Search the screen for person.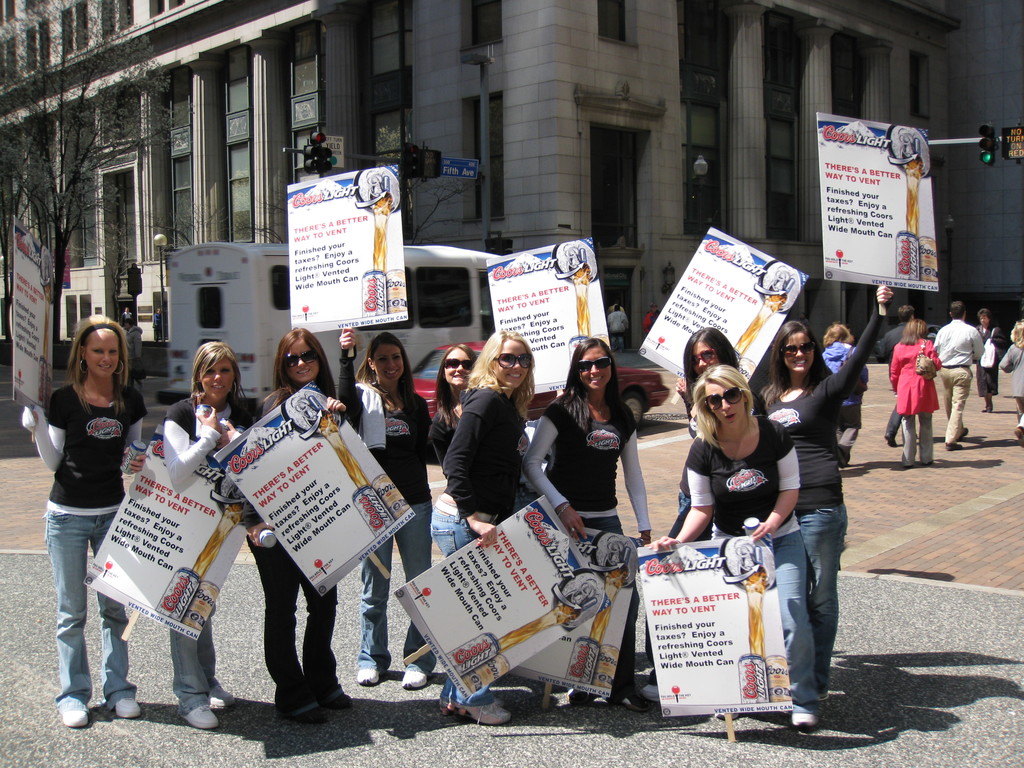
Found at [x1=159, y1=336, x2=260, y2=728].
